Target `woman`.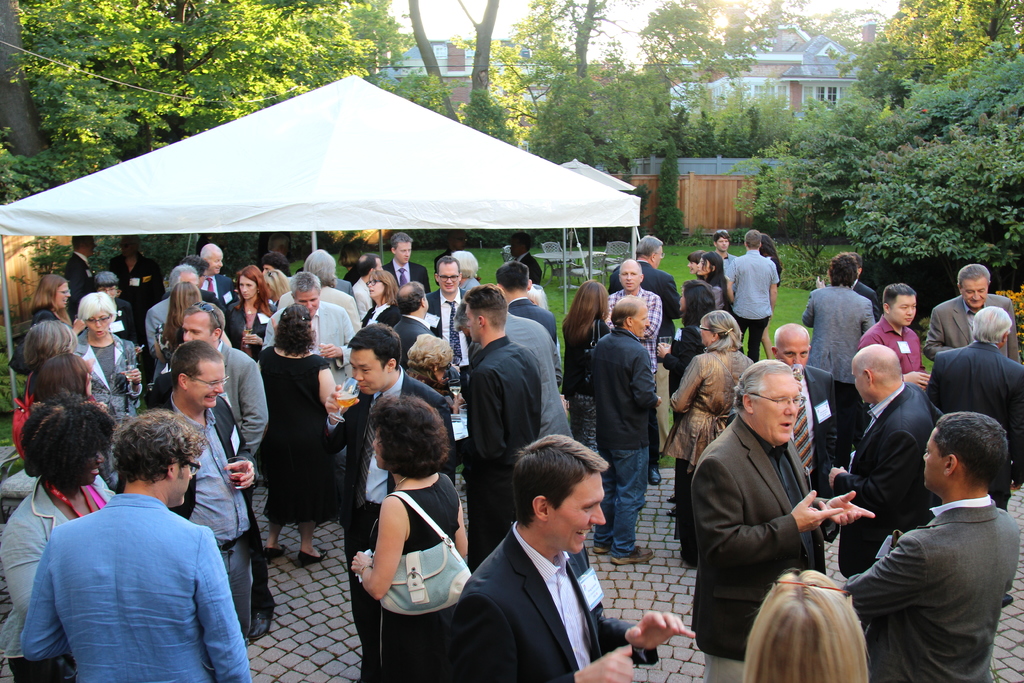
Target region: 670, 313, 755, 567.
